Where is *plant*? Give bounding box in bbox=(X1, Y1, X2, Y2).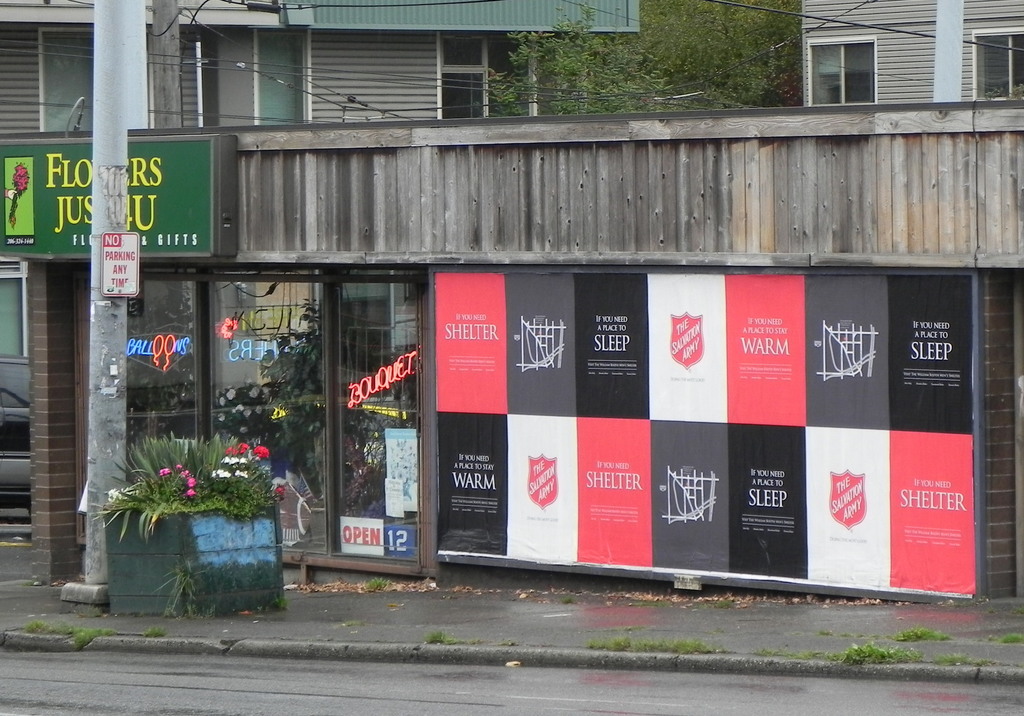
bbox=(719, 594, 739, 610).
